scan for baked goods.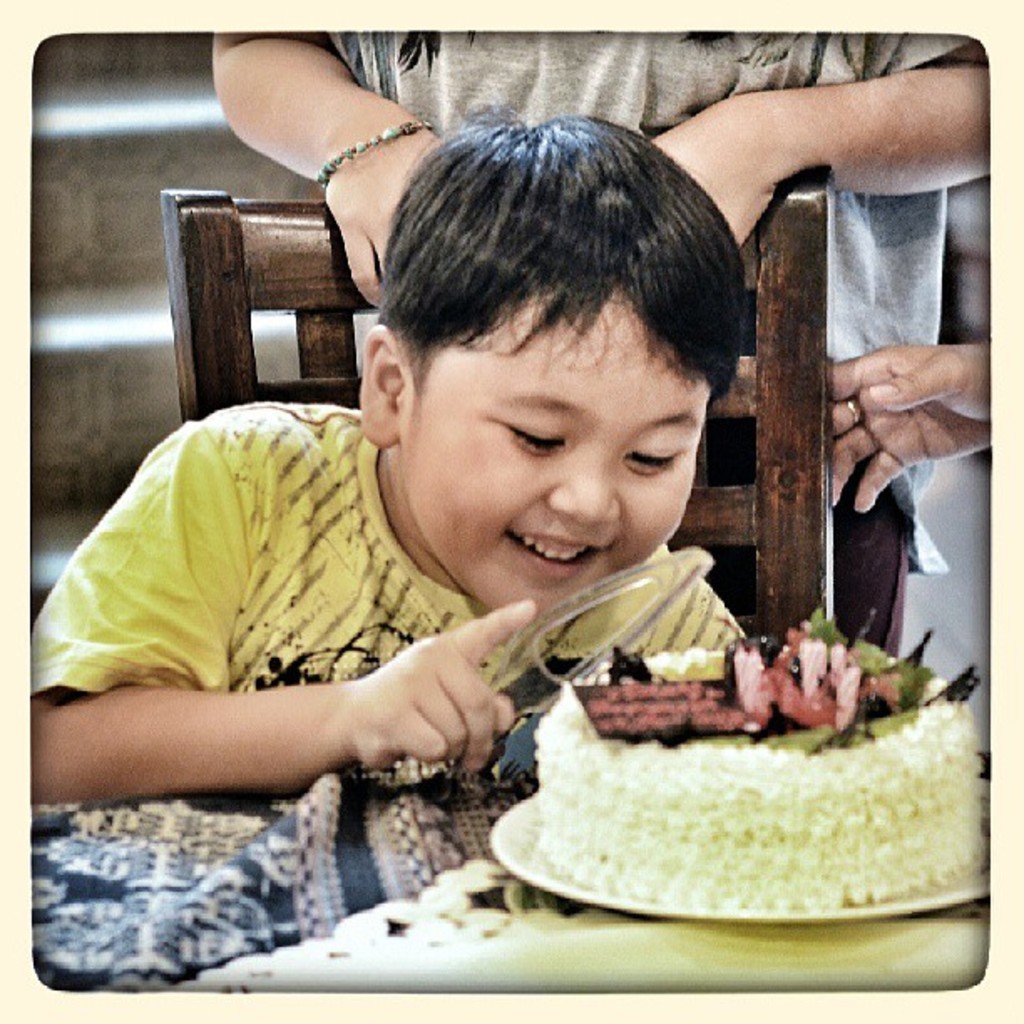
Scan result: box=[484, 636, 991, 959].
